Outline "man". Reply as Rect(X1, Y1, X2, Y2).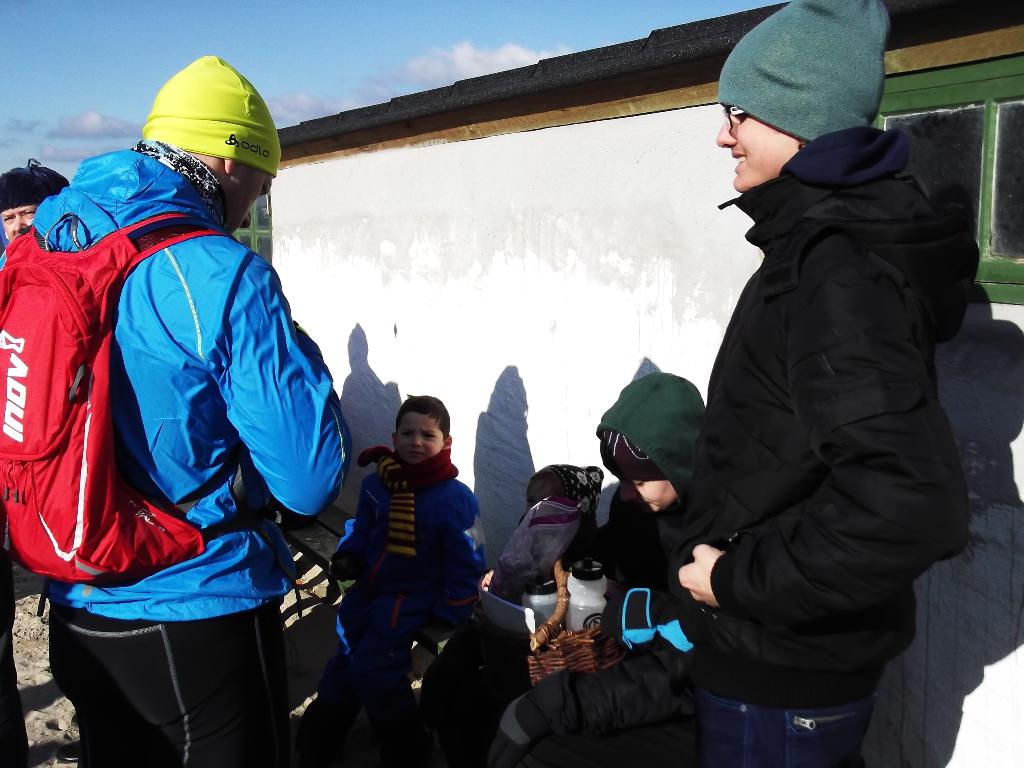
Rect(0, 164, 72, 243).
